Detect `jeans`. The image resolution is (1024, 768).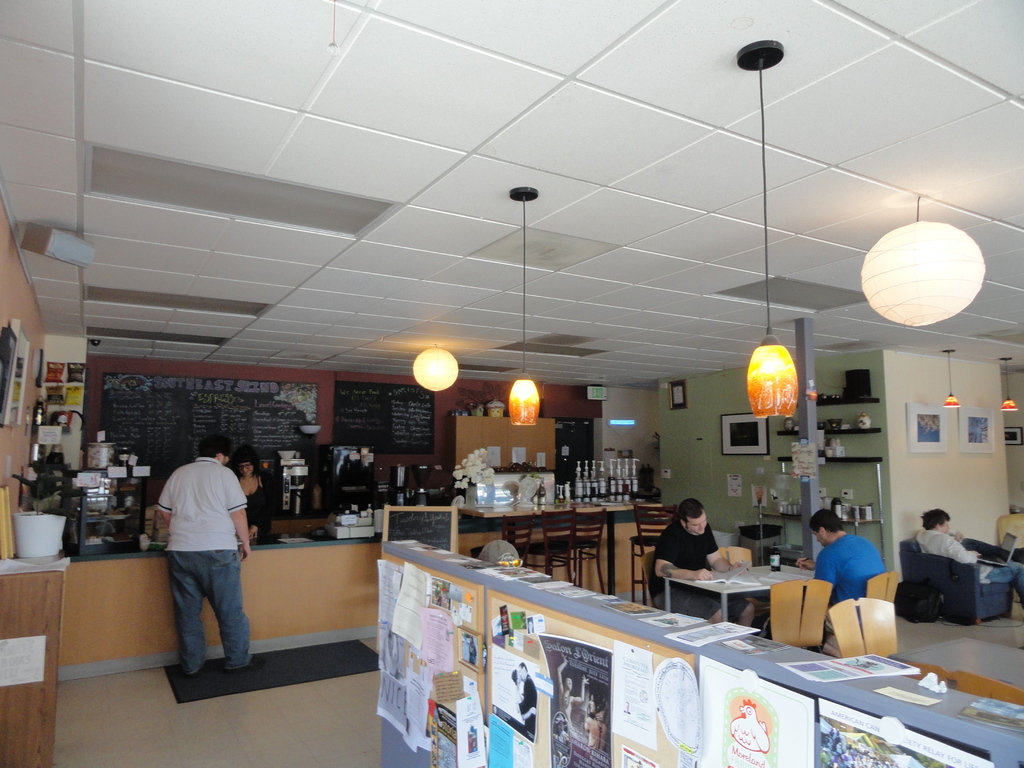
bbox(166, 552, 252, 675).
